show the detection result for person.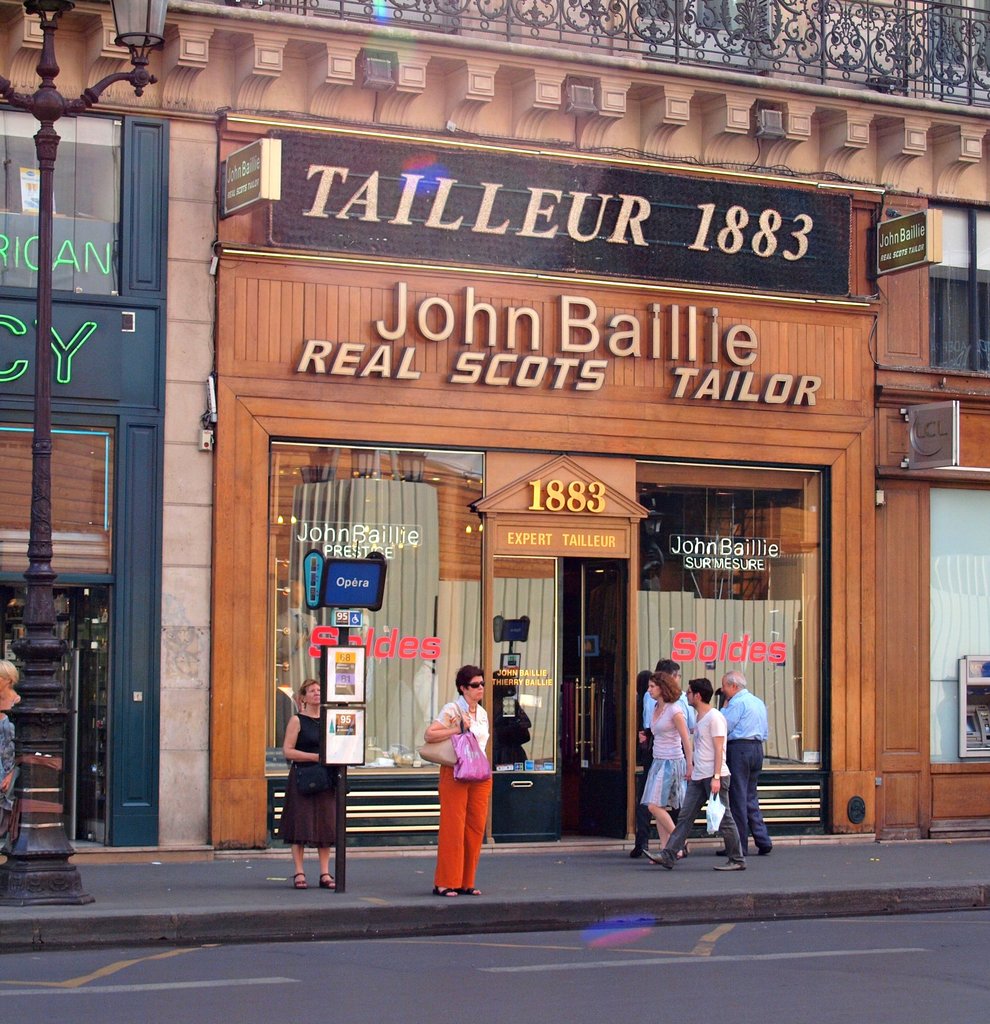
box(648, 676, 753, 872).
